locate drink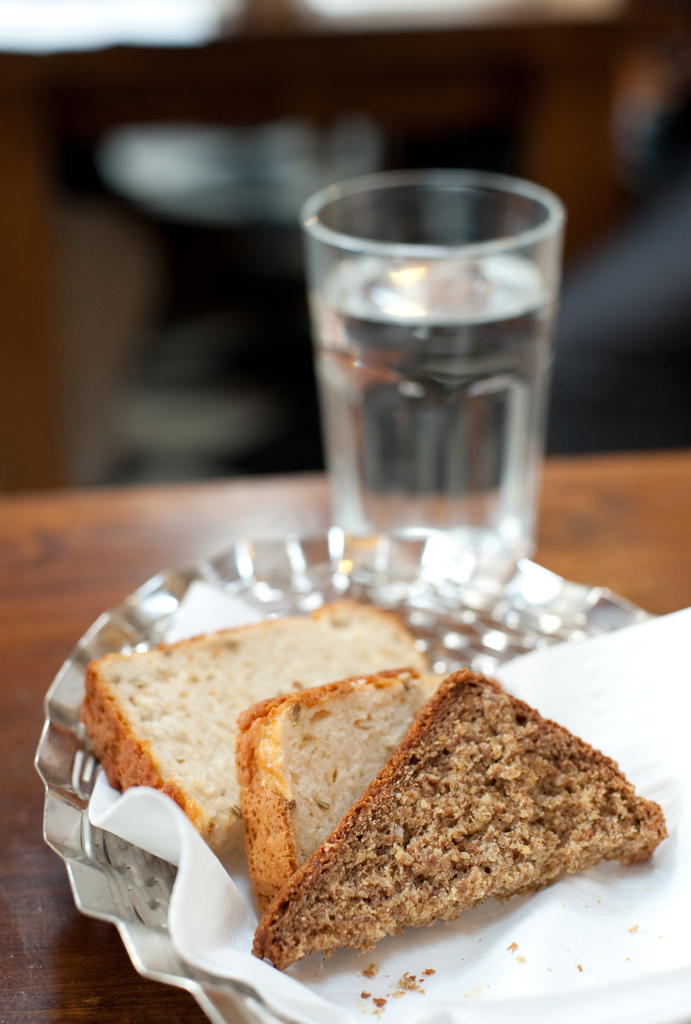
Rect(306, 239, 558, 567)
